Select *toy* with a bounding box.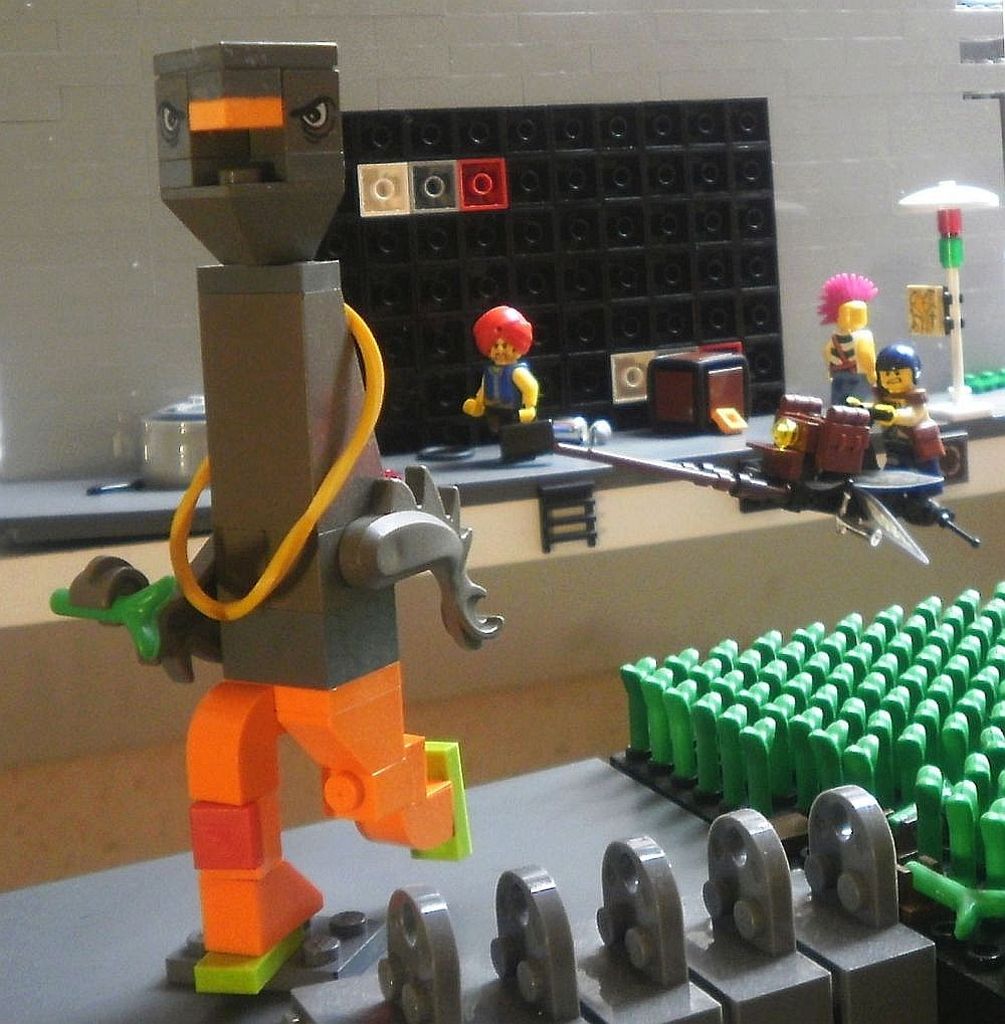
(462, 305, 542, 435).
